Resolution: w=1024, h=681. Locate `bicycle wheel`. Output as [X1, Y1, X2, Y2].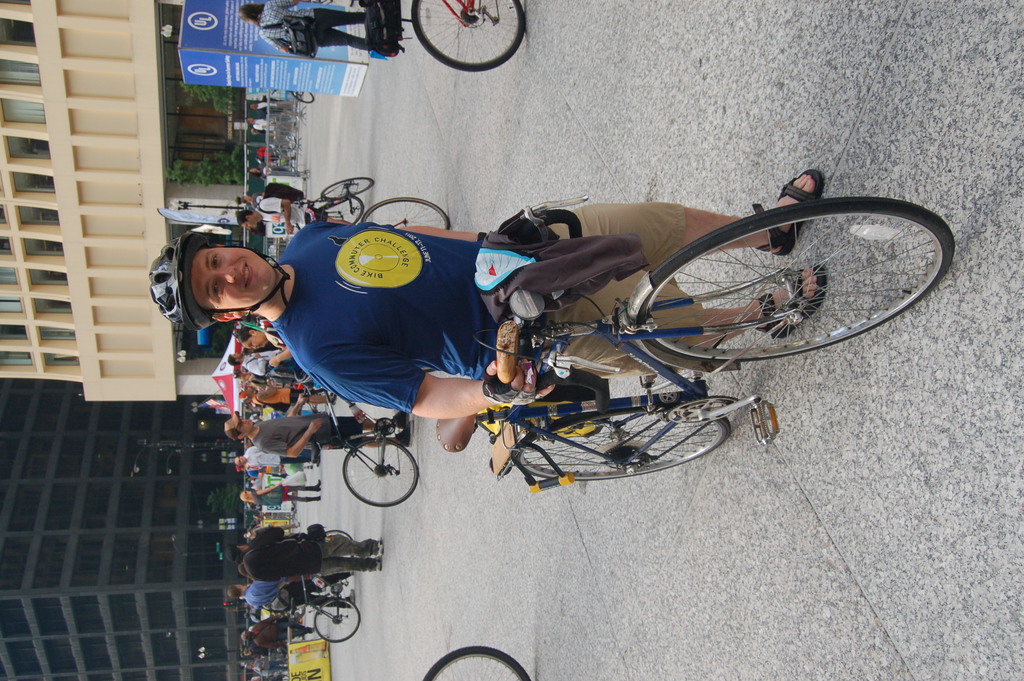
[407, 0, 527, 75].
